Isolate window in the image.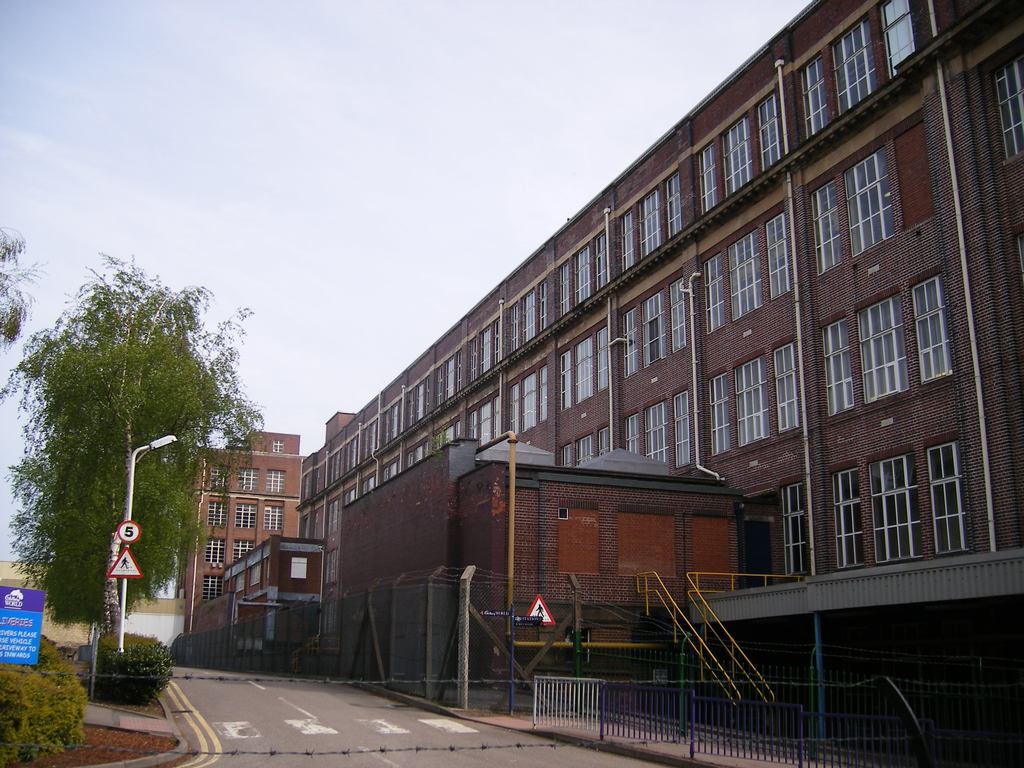
Isolated region: bbox=[731, 349, 768, 443].
